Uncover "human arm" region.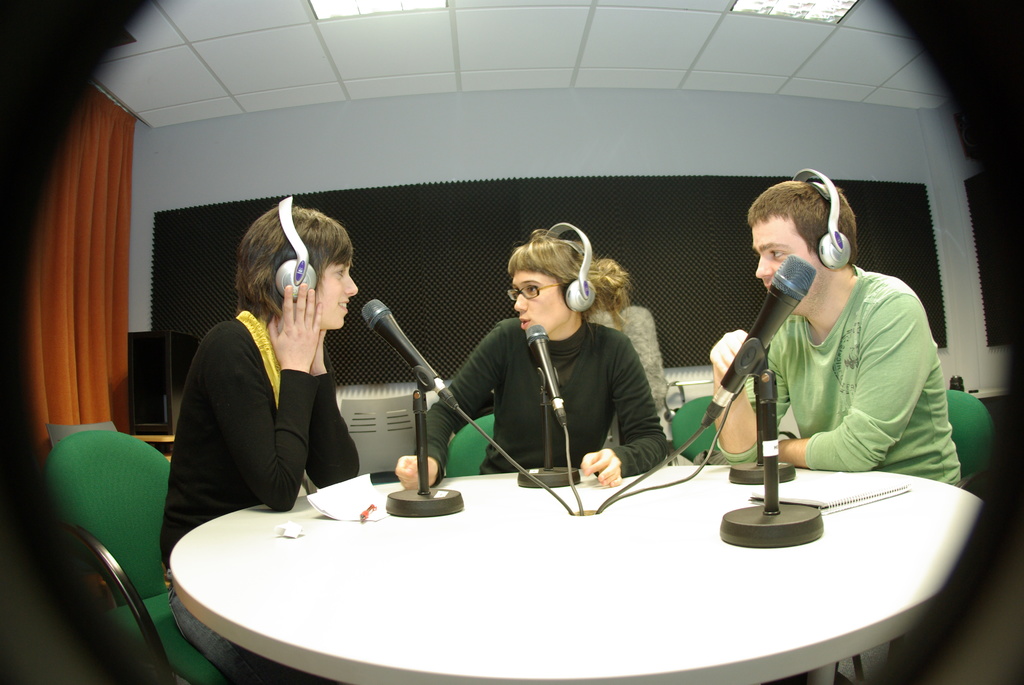
Uncovered: {"left": 711, "top": 322, "right": 776, "bottom": 446}.
